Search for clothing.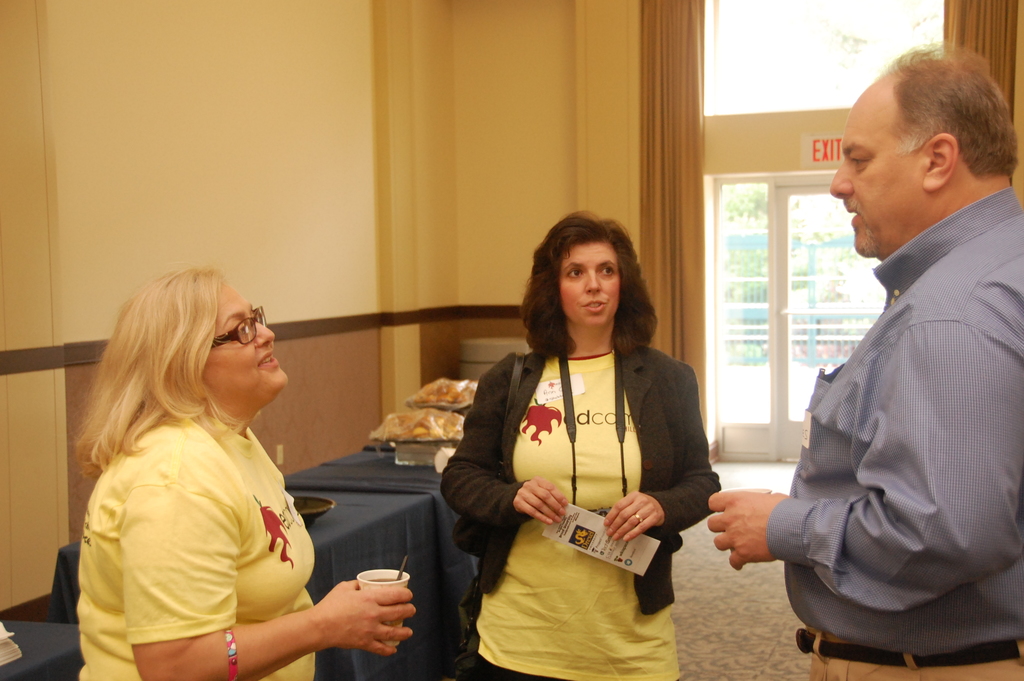
Found at (76, 387, 321, 680).
